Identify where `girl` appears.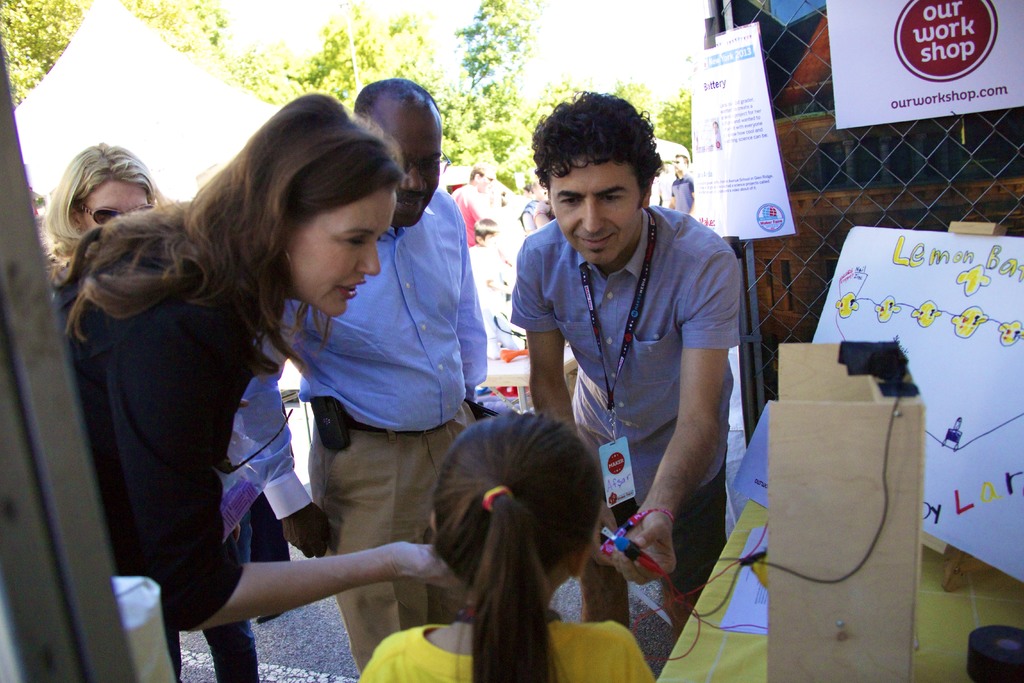
Appears at bbox=[353, 415, 661, 682].
